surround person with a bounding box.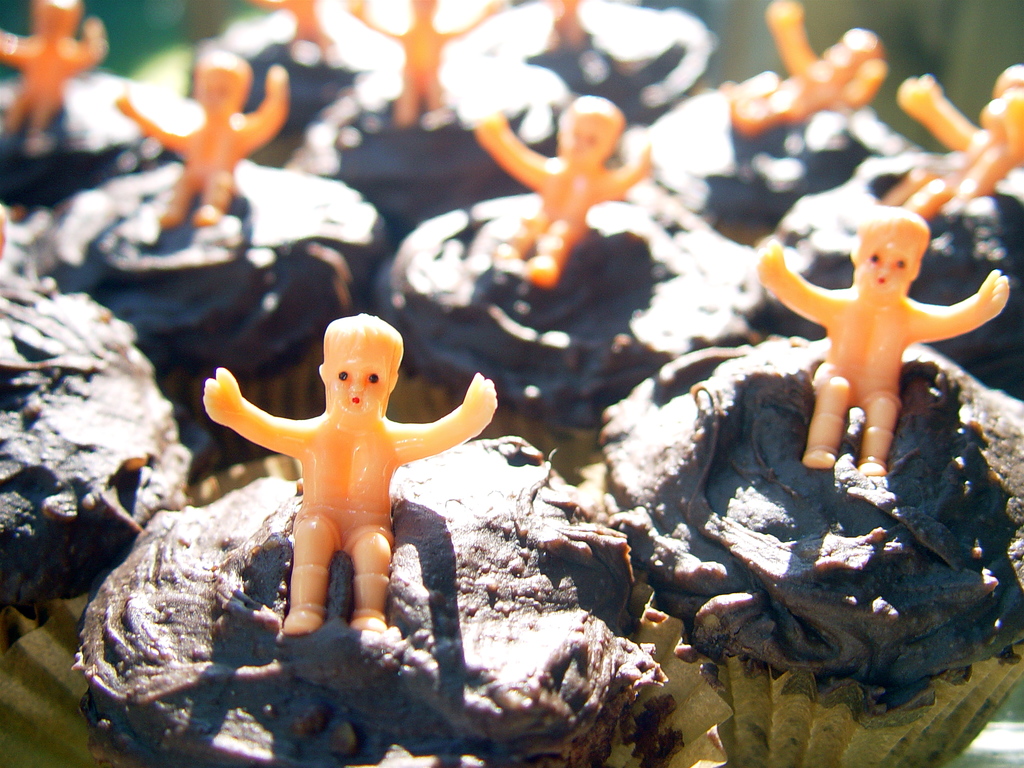
(left=344, top=0, right=512, bottom=125).
